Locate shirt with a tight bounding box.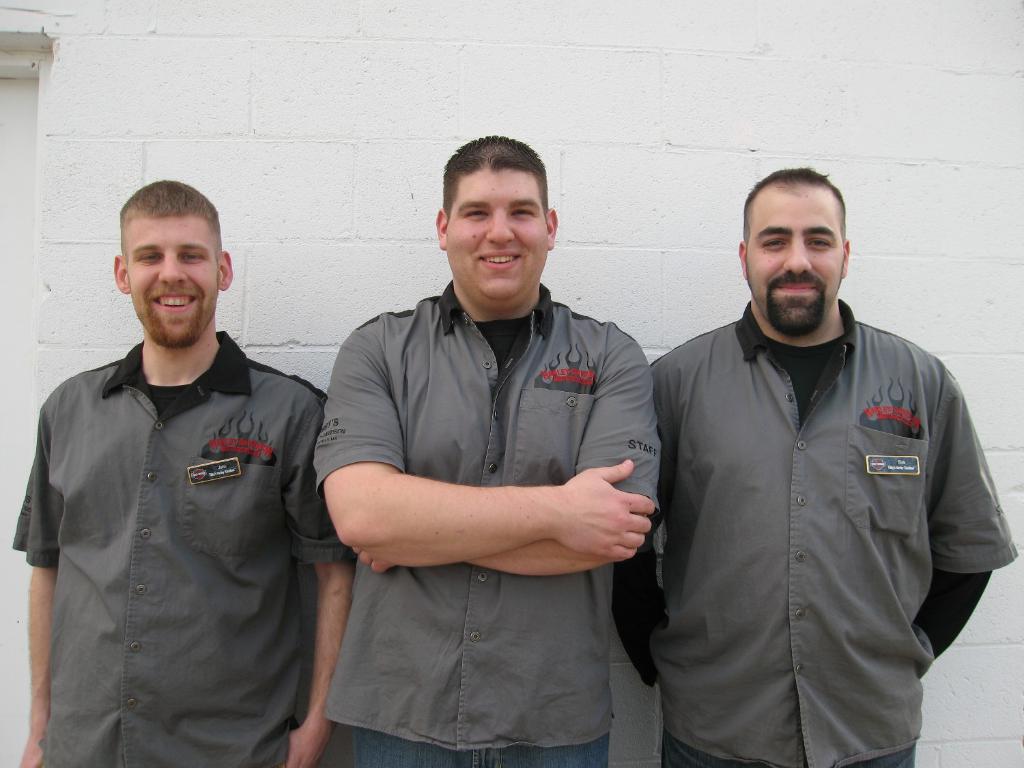
bbox(311, 282, 659, 748).
